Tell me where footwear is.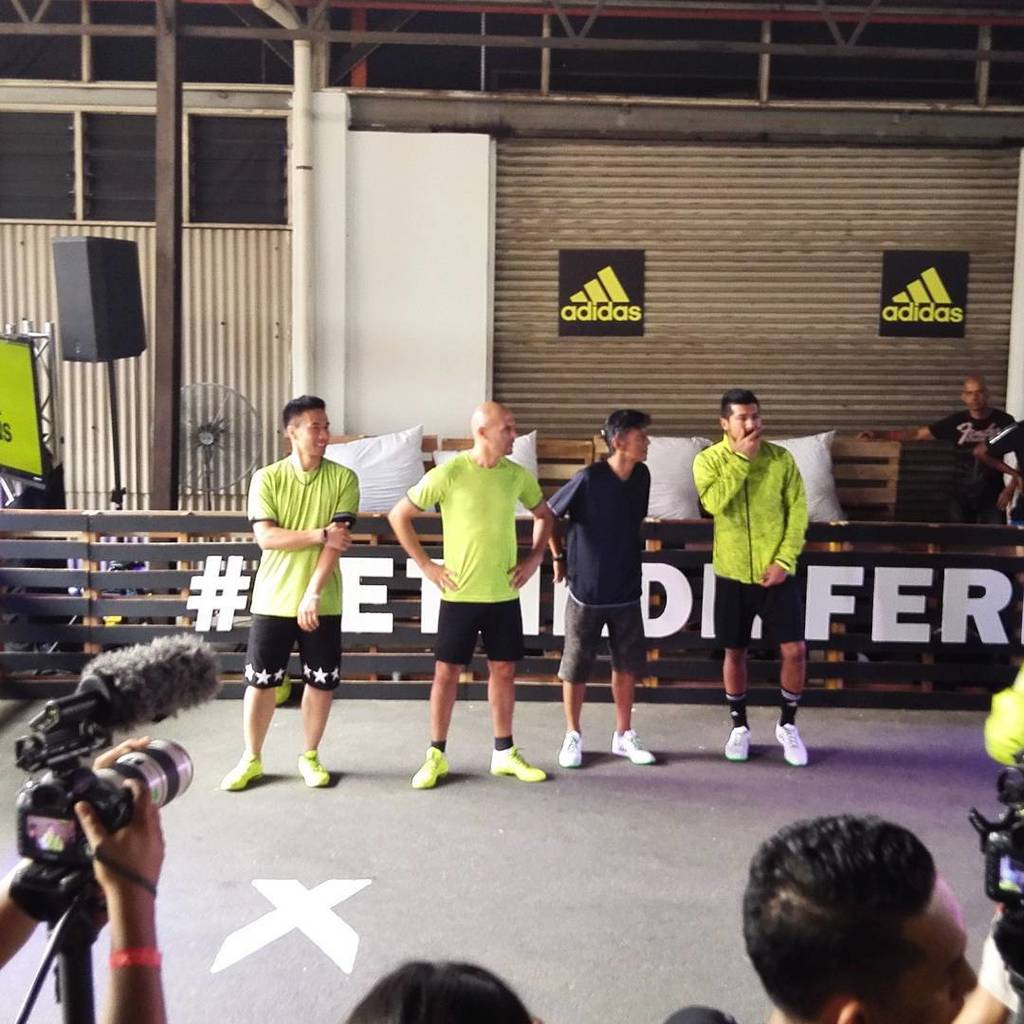
footwear is at 220,754,264,788.
